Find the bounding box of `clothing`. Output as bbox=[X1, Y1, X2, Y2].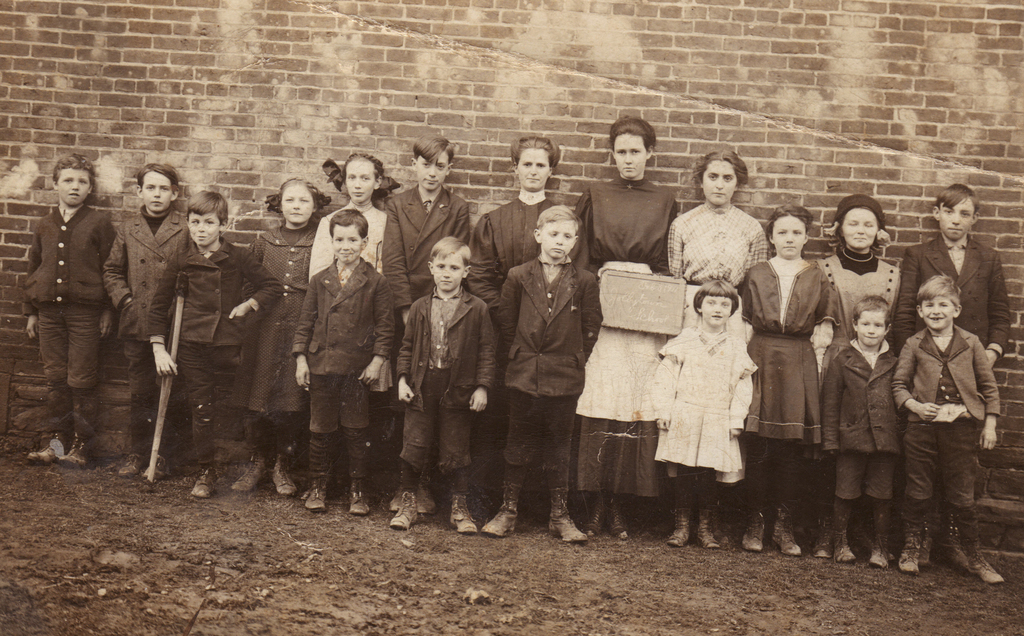
bbox=[737, 257, 822, 439].
